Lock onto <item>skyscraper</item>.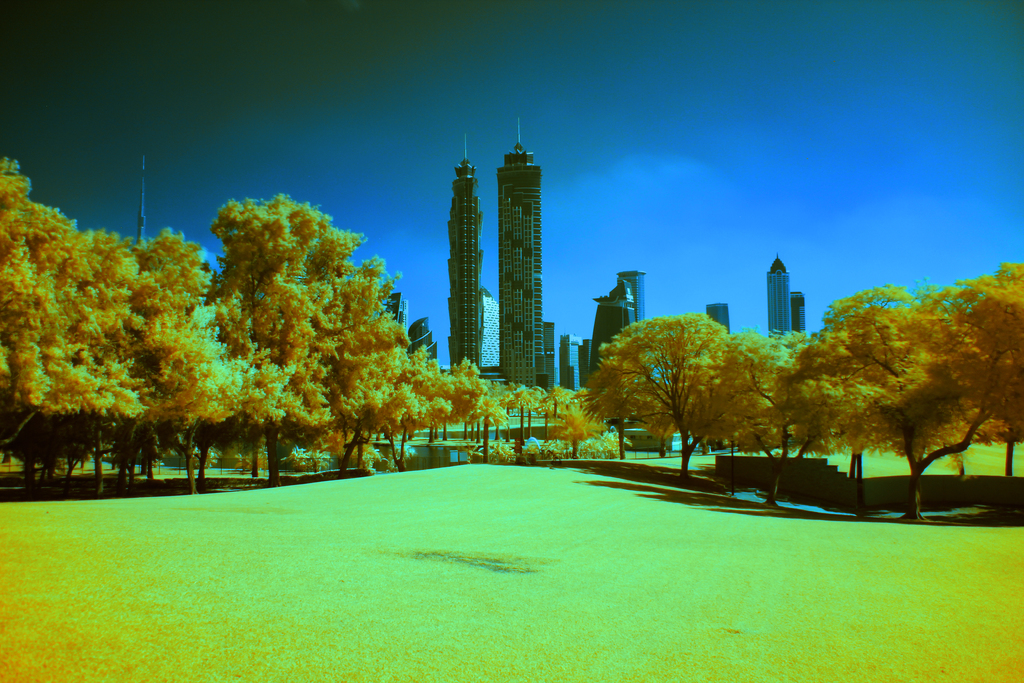
Locked: bbox(760, 253, 790, 336).
